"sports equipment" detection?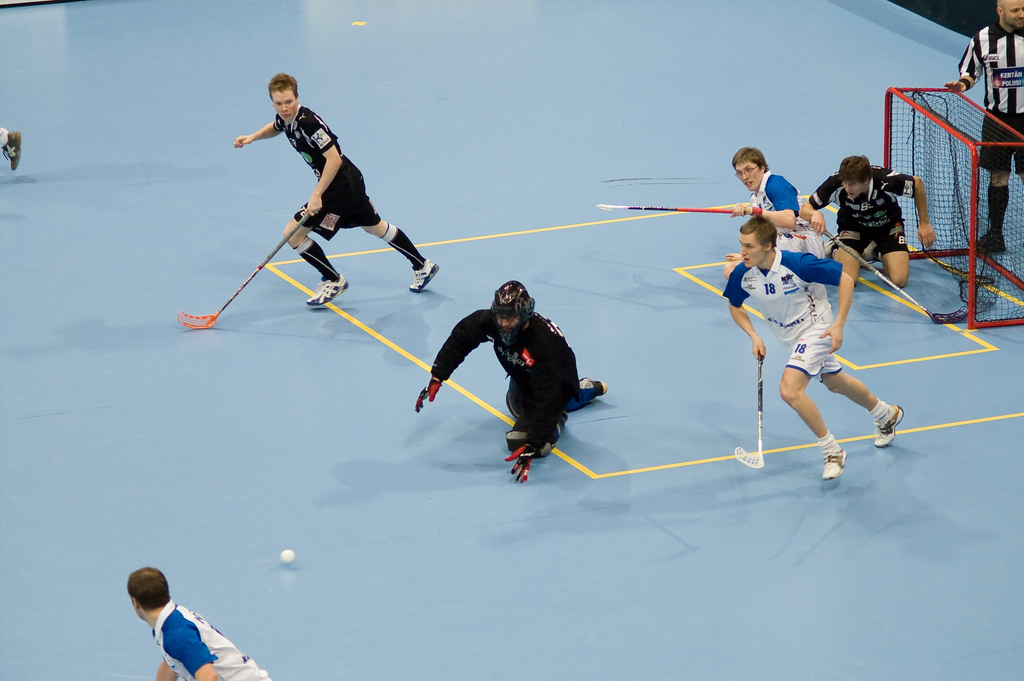
<bbox>506, 442, 529, 480</bbox>
